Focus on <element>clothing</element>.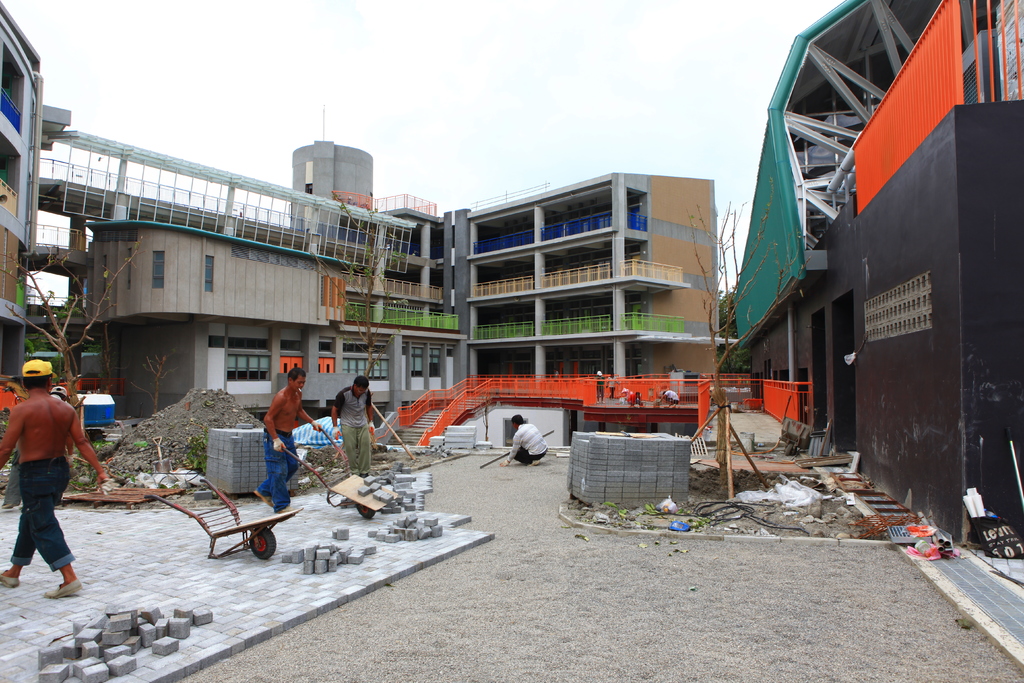
Focused at l=501, t=420, r=551, b=466.
